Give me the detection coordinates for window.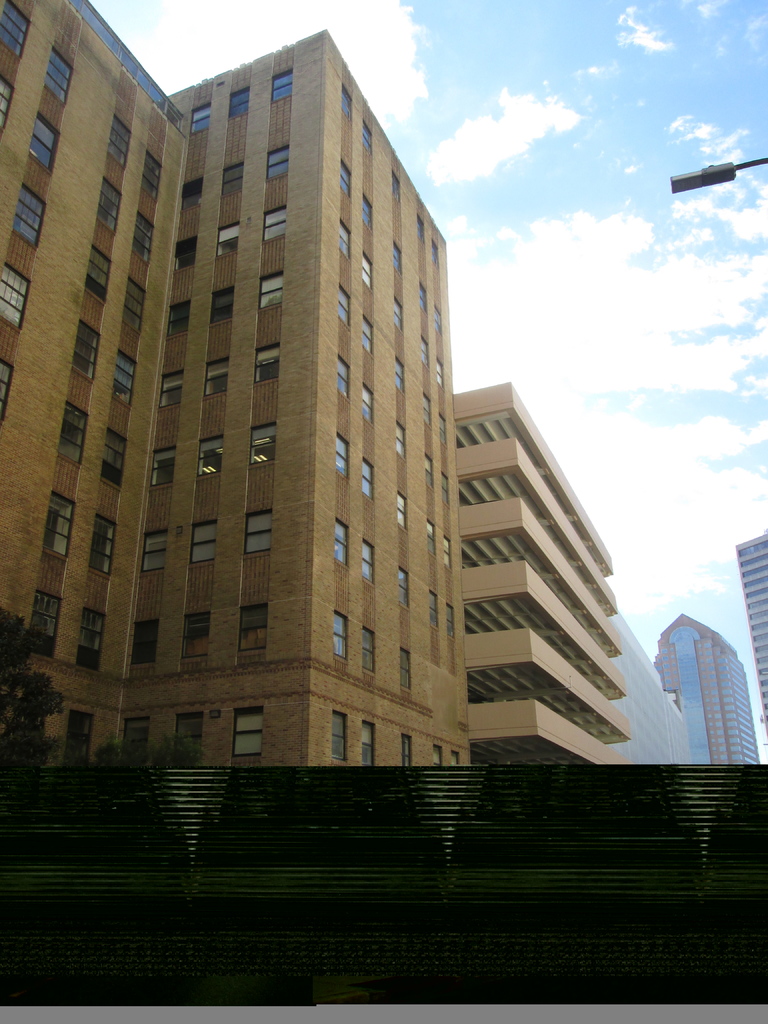
rect(28, 590, 72, 652).
